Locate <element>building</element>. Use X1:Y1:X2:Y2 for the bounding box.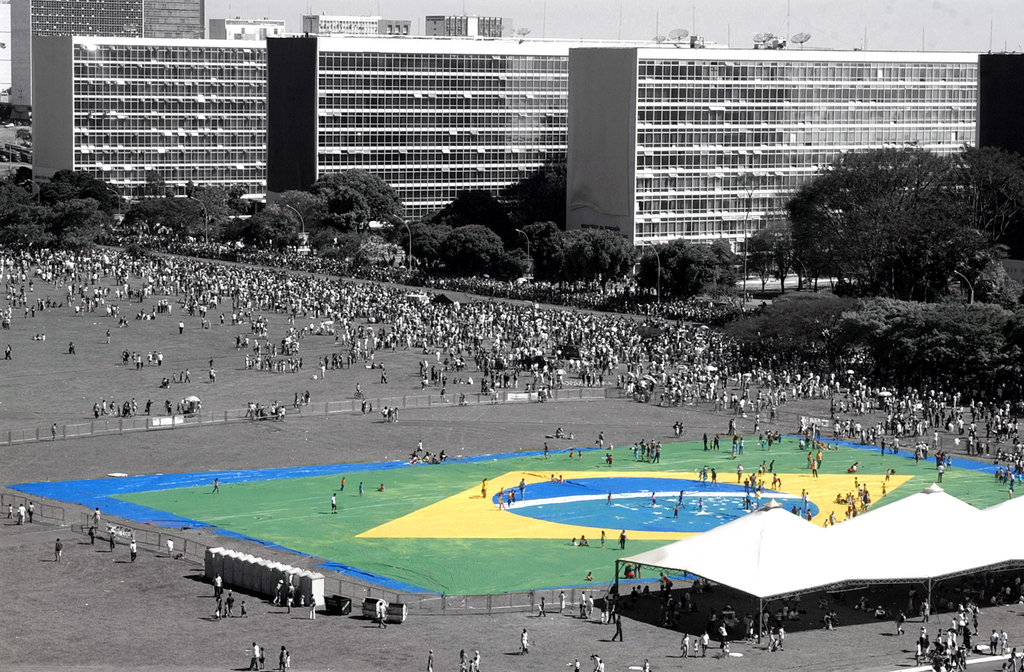
299:15:413:34.
